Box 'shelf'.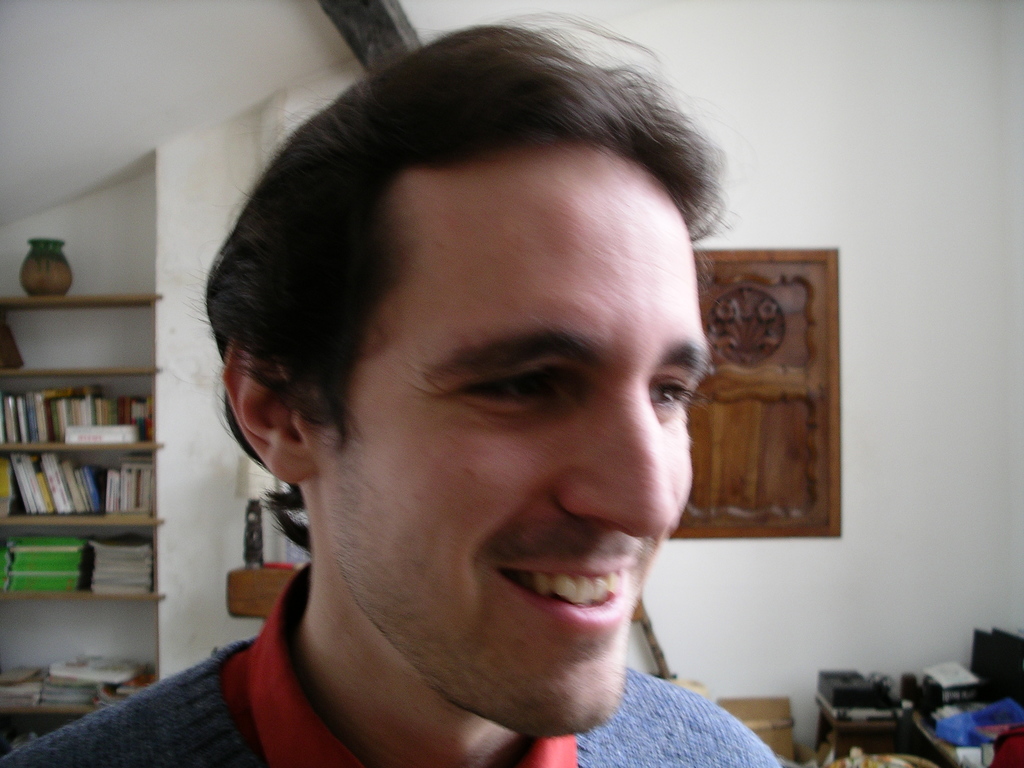
crop(1, 260, 167, 554).
